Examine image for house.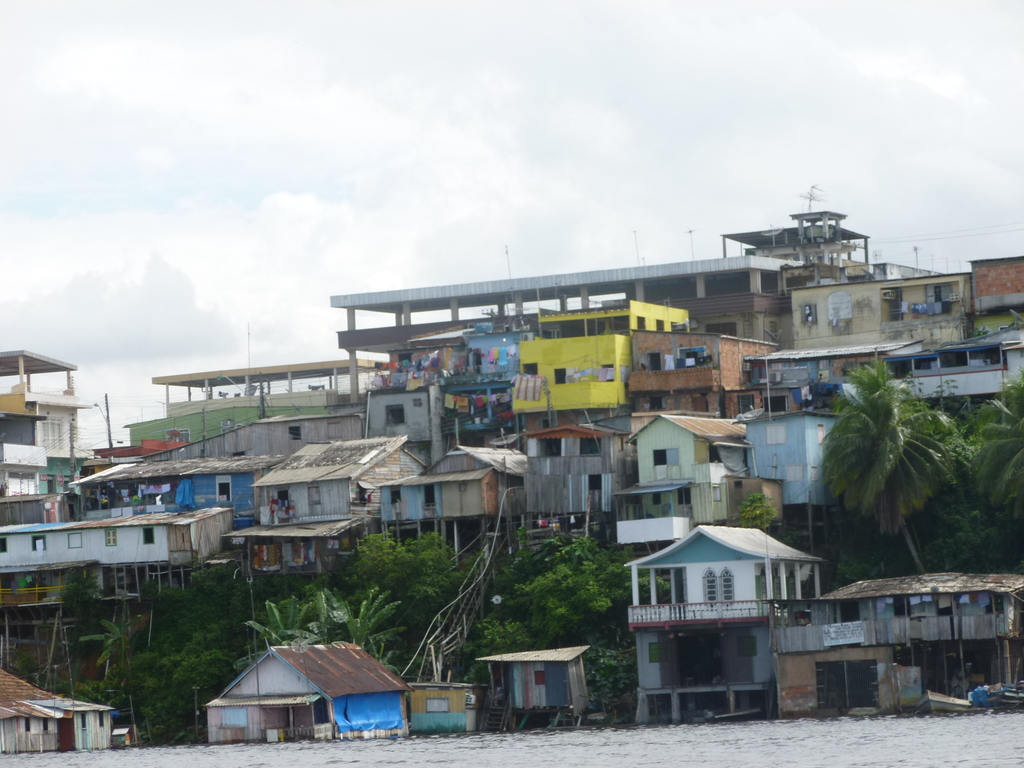
Examination result: 204 631 433 748.
